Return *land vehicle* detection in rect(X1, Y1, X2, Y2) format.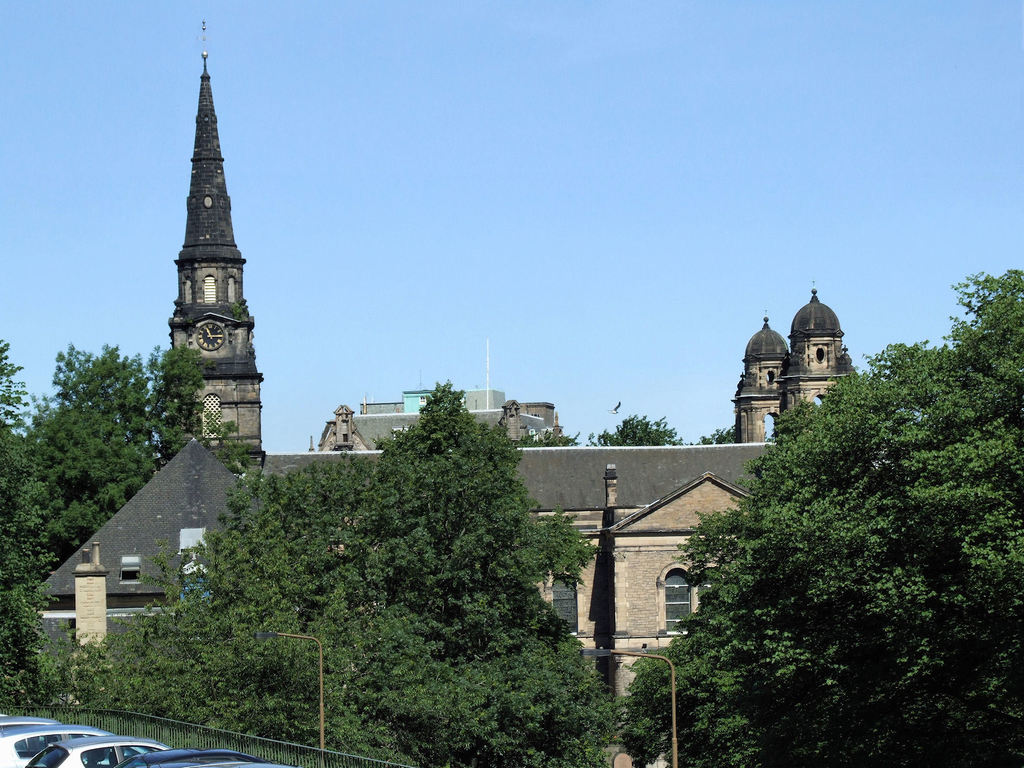
rect(207, 759, 297, 767).
